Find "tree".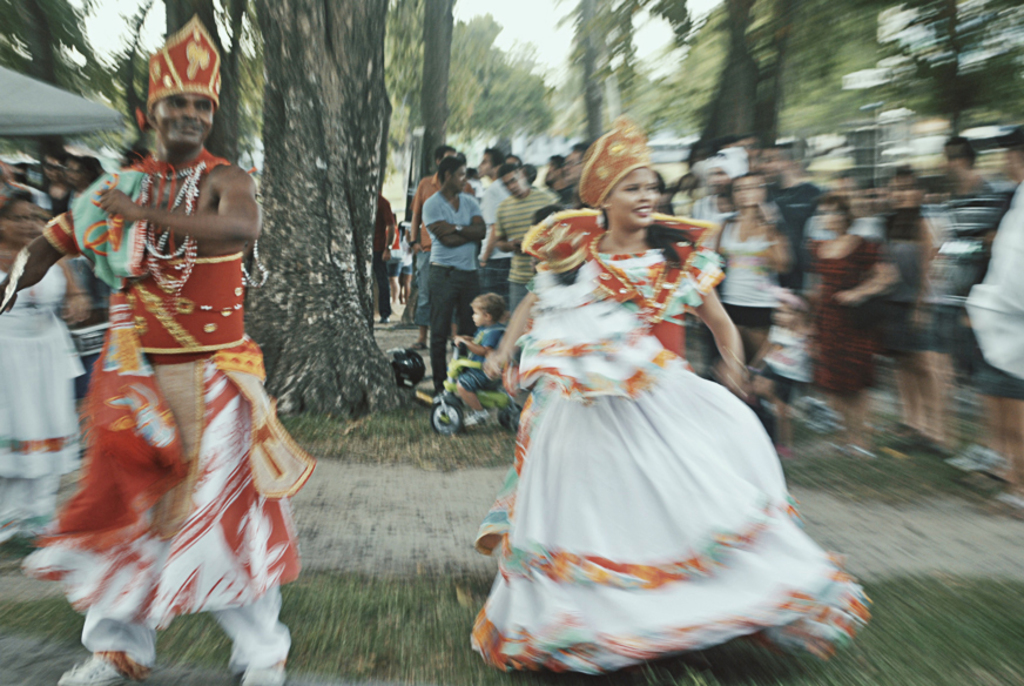
{"left": 244, "top": 2, "right": 416, "bottom": 416}.
